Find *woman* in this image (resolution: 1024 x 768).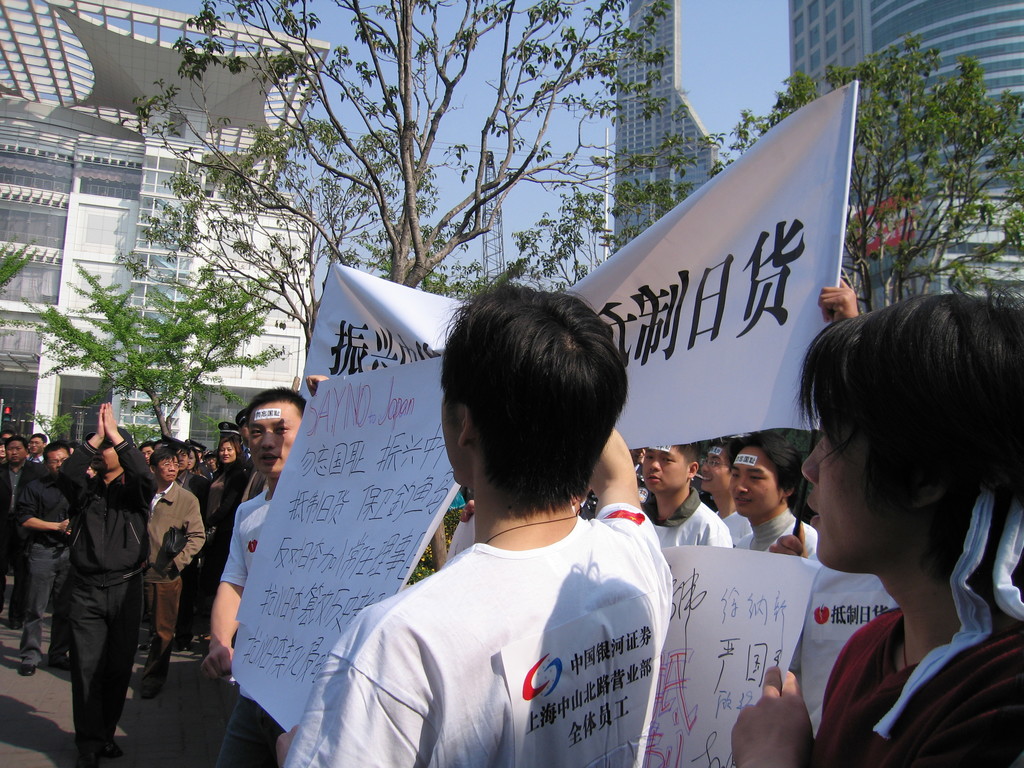
[198, 435, 252, 592].
